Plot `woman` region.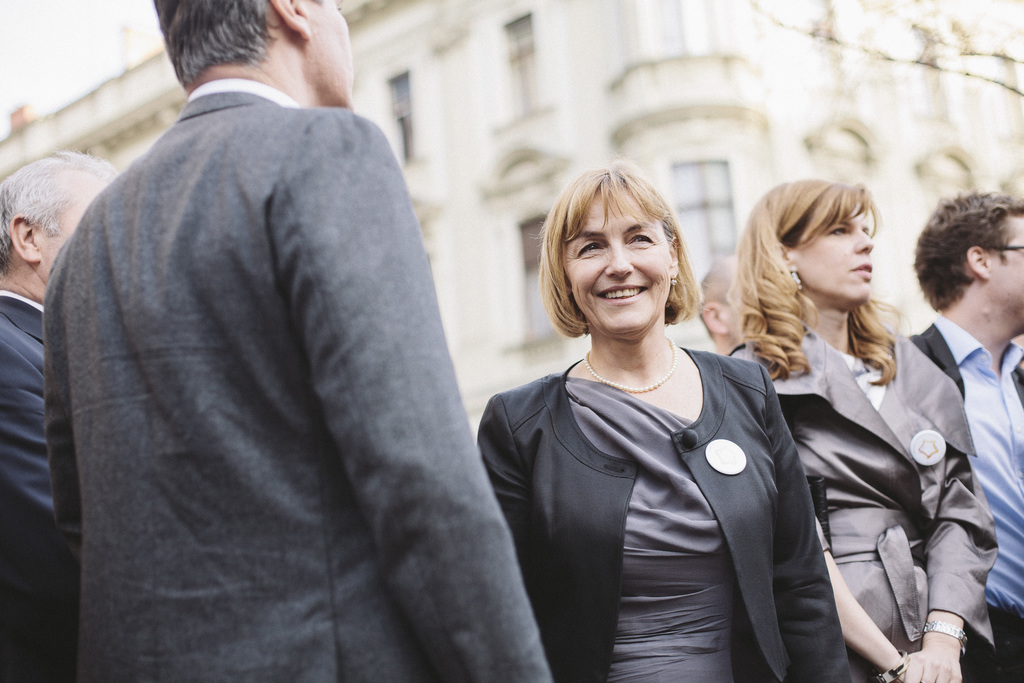
Plotted at rect(497, 208, 858, 682).
